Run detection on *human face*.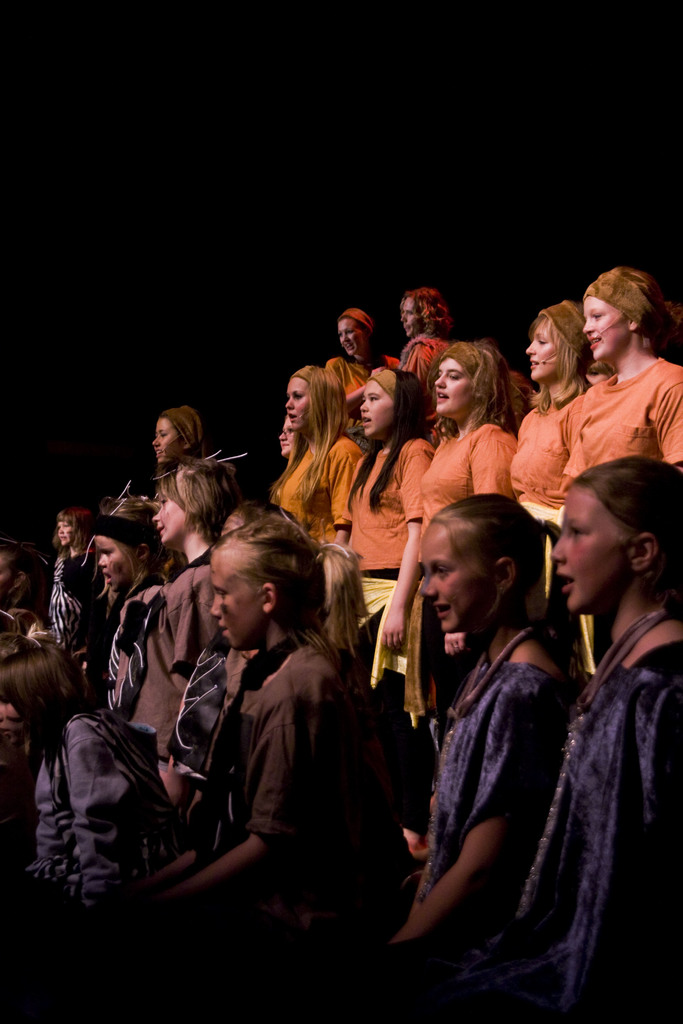
Result: select_region(432, 357, 474, 419).
